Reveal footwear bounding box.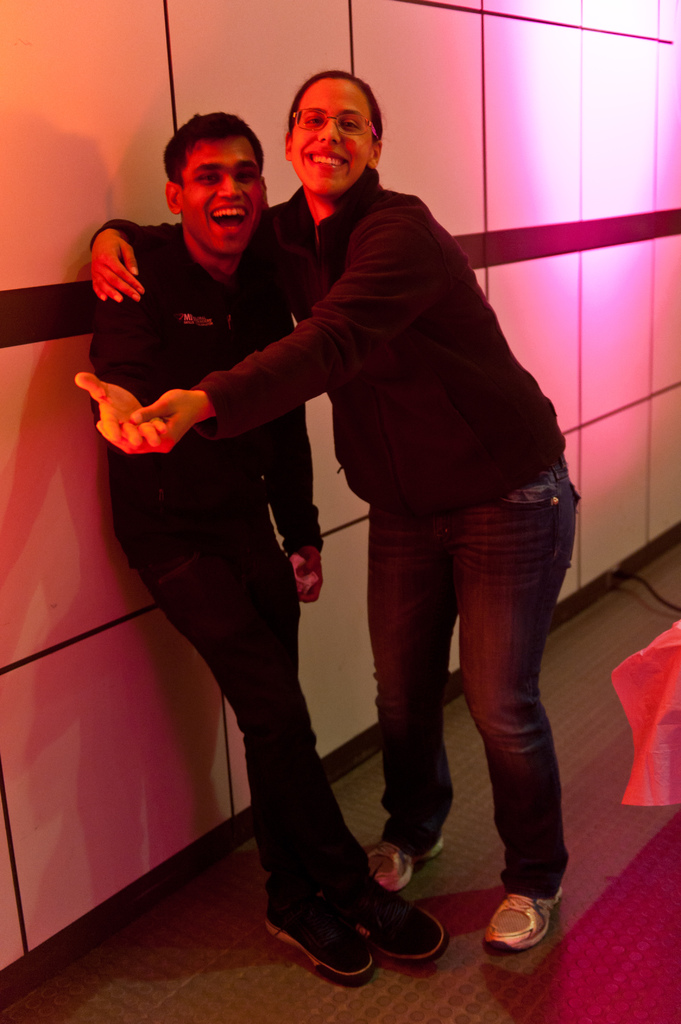
Revealed: [360, 832, 448, 897].
